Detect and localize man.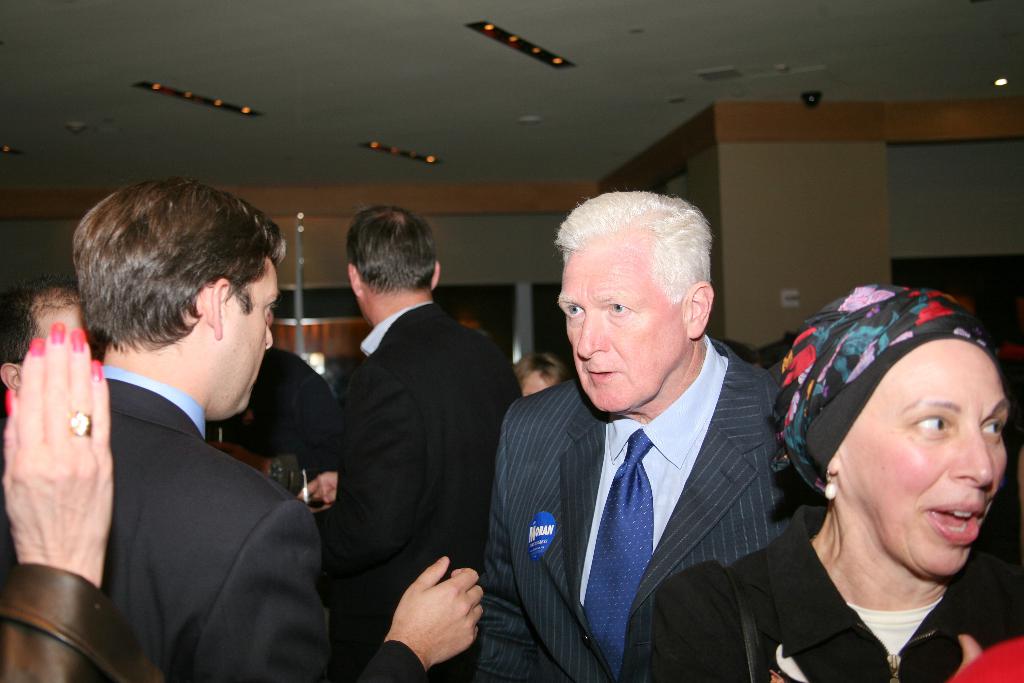
Localized at bbox=(0, 177, 481, 682).
